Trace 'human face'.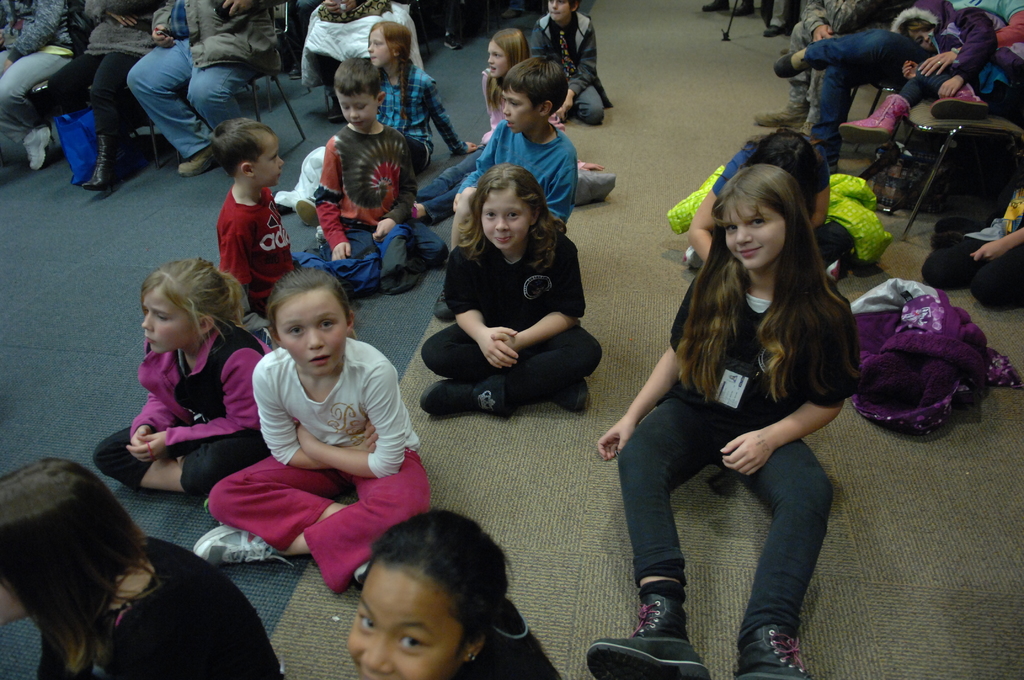
Traced to box(335, 98, 376, 131).
